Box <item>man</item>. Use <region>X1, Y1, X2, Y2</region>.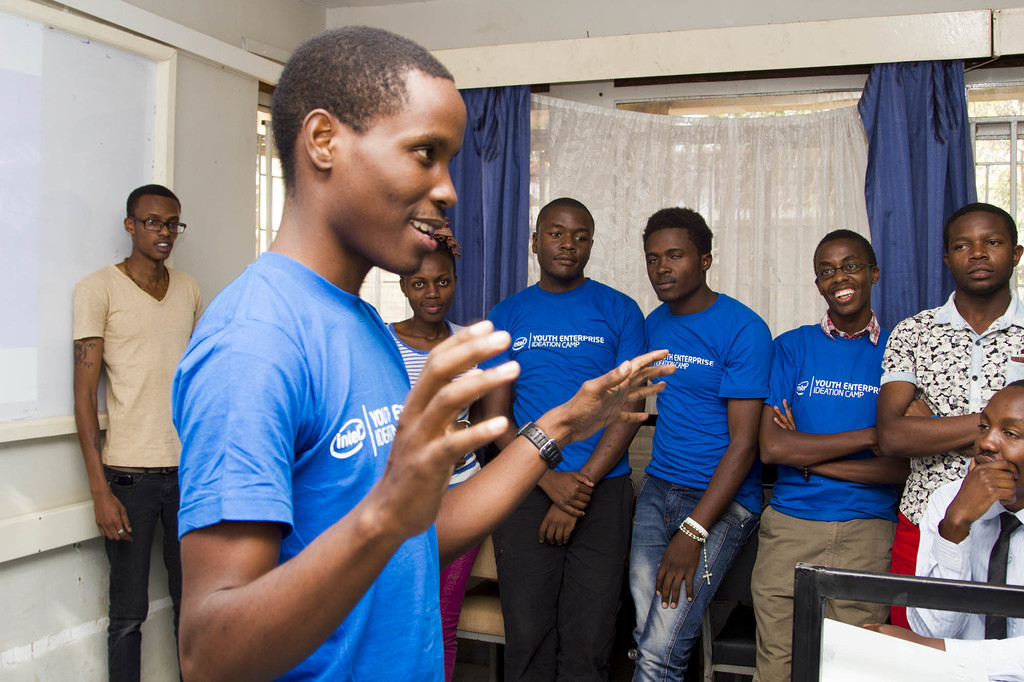
<region>760, 225, 924, 681</region>.
